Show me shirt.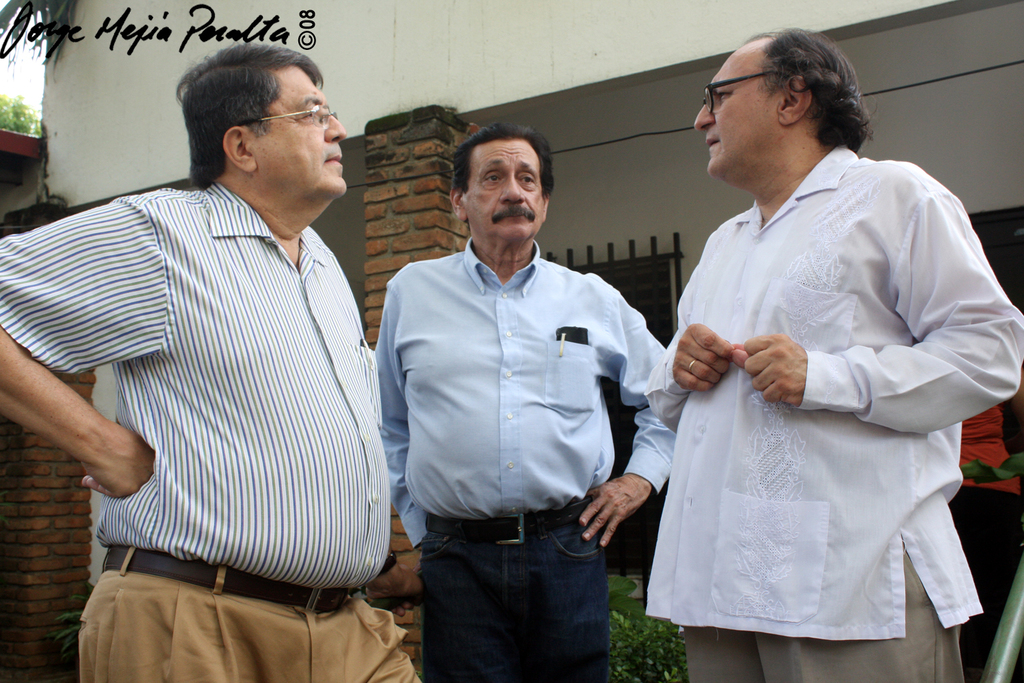
shirt is here: bbox=[0, 180, 393, 591].
